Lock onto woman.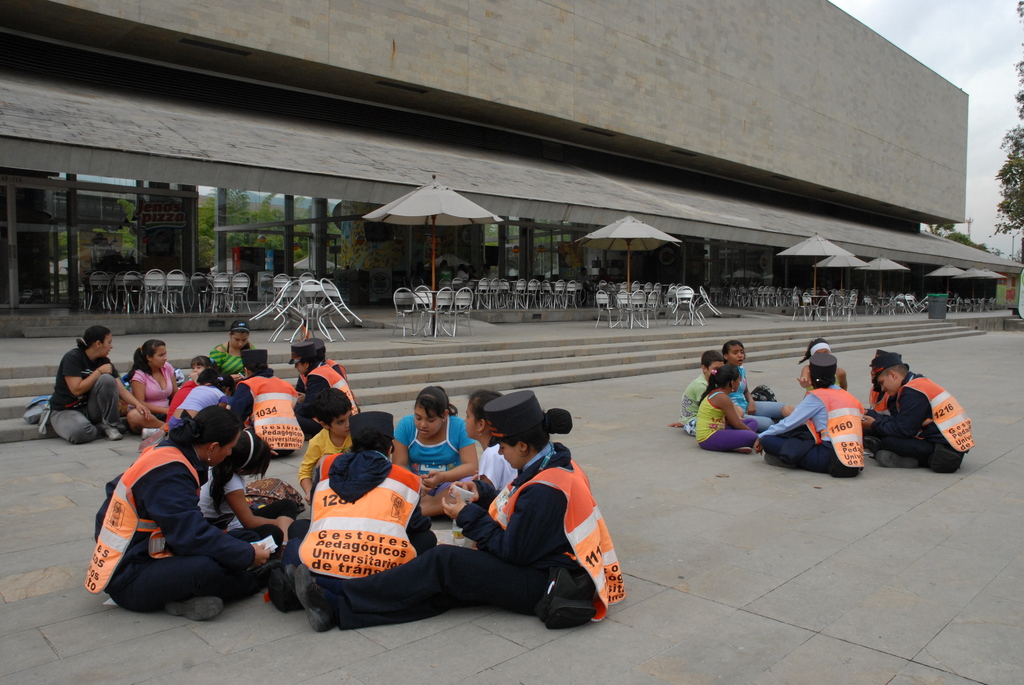
Locked: (x1=289, y1=341, x2=362, y2=443).
